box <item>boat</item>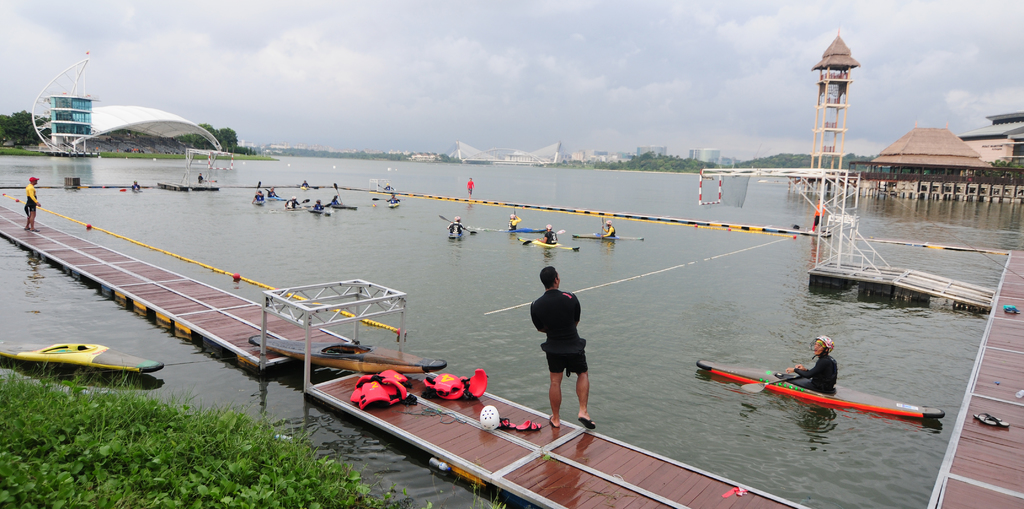
x1=282 y1=203 x2=305 y2=210
